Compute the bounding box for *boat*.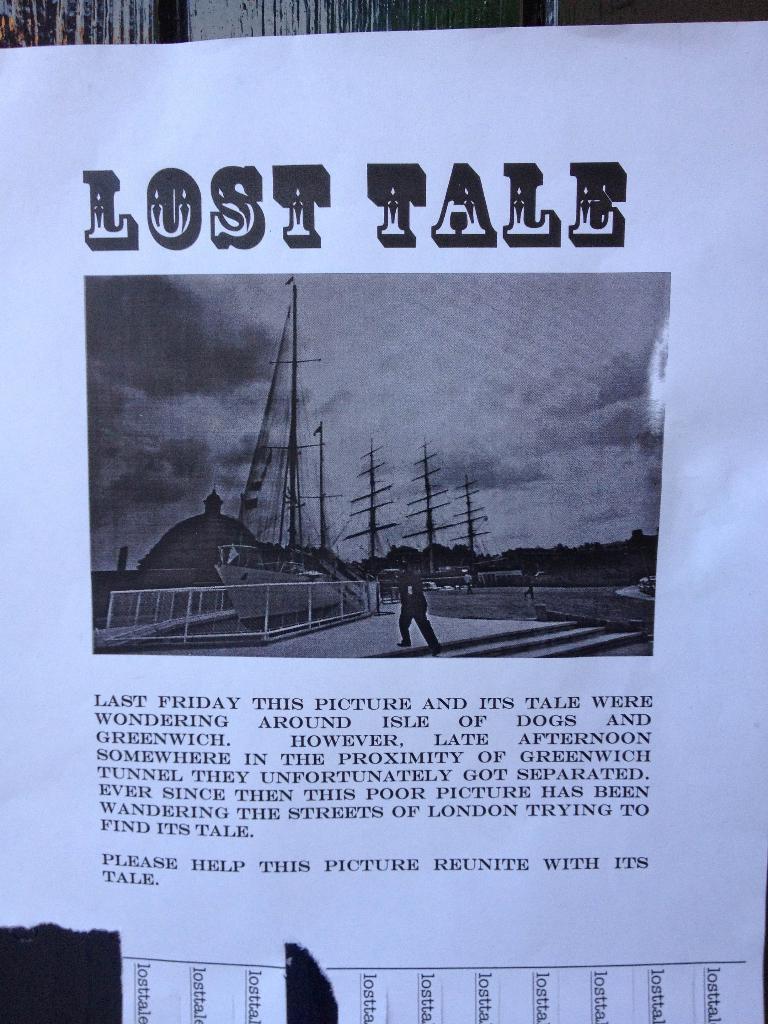
(left=223, top=289, right=356, bottom=599).
